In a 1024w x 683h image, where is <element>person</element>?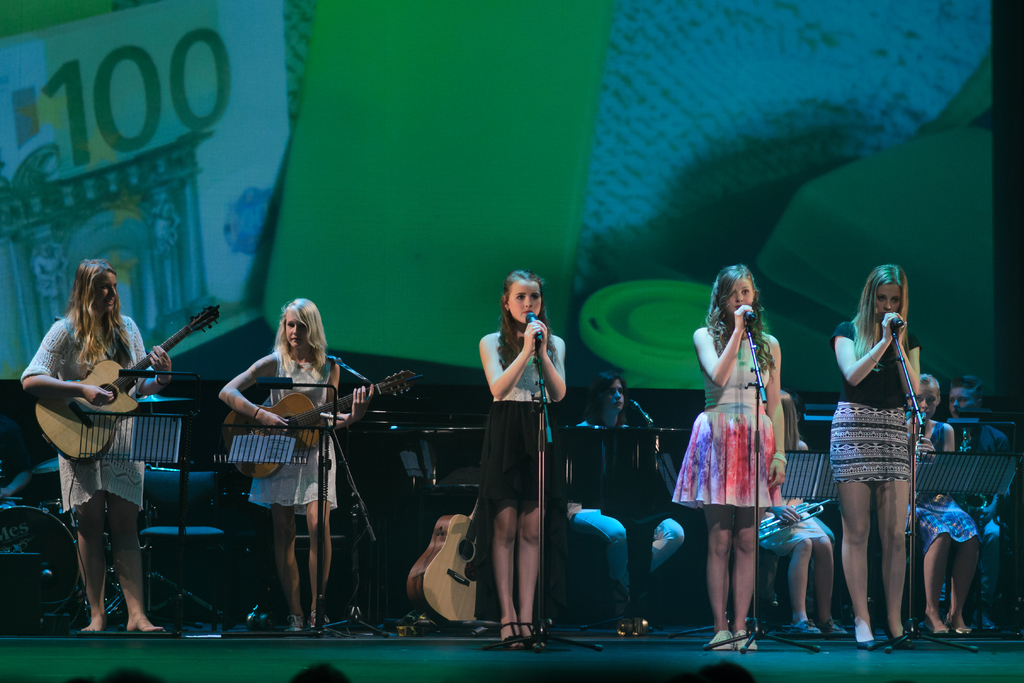
bbox=(948, 375, 1014, 636).
